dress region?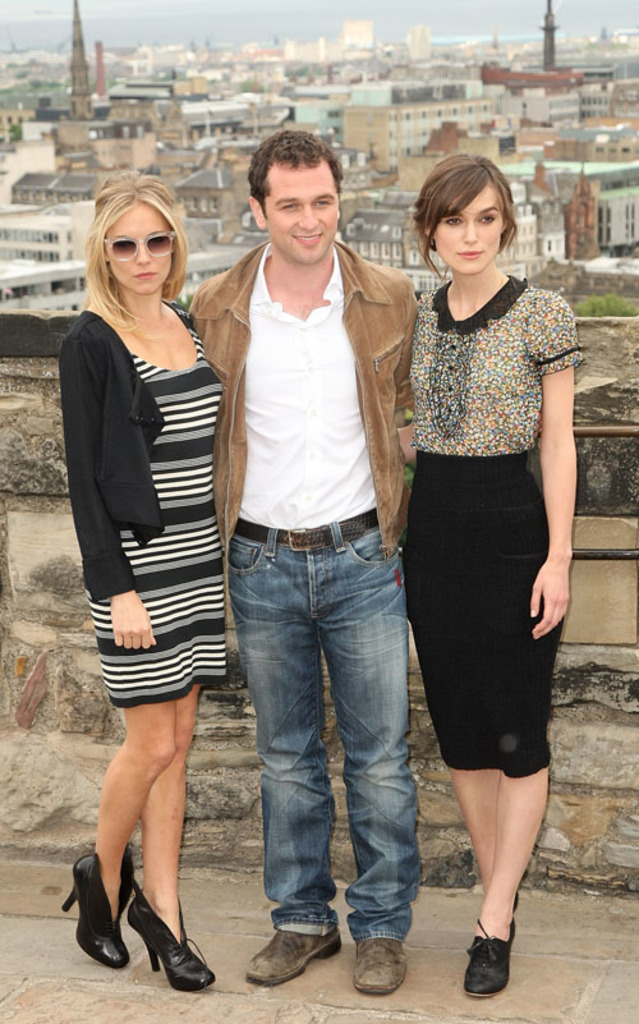
box(86, 311, 226, 703)
